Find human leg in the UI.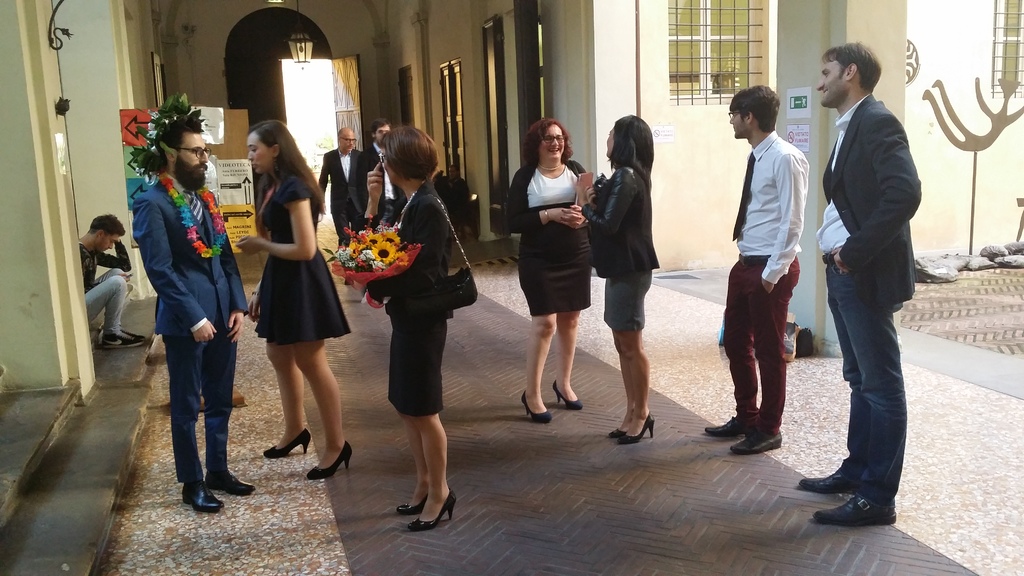
UI element at bbox=(206, 324, 253, 498).
